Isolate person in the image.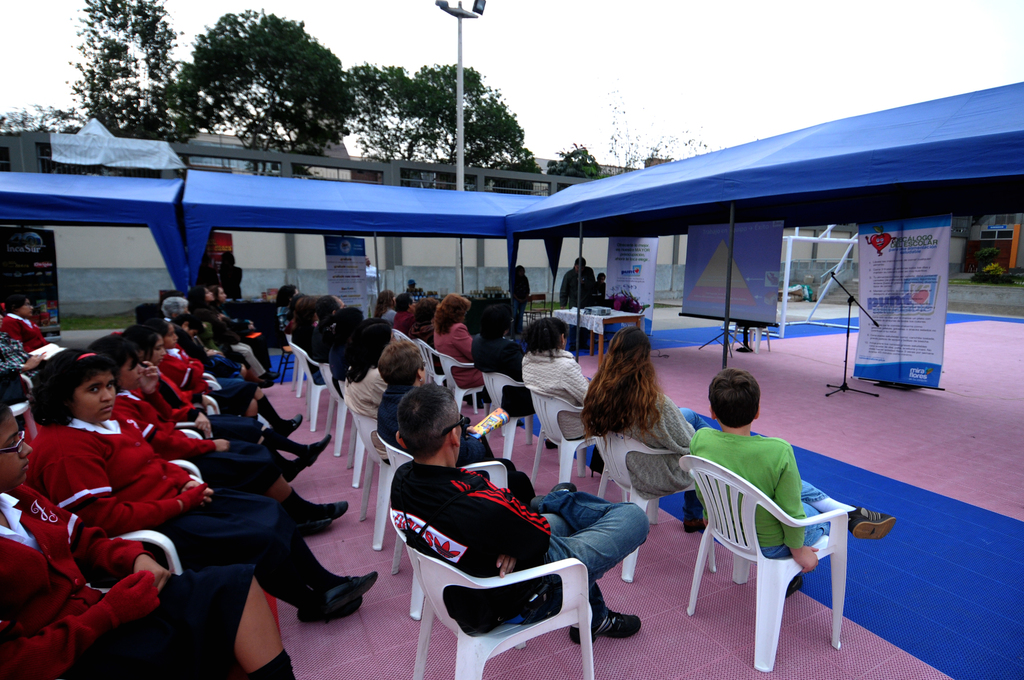
Isolated region: [left=595, top=270, right=605, bottom=304].
